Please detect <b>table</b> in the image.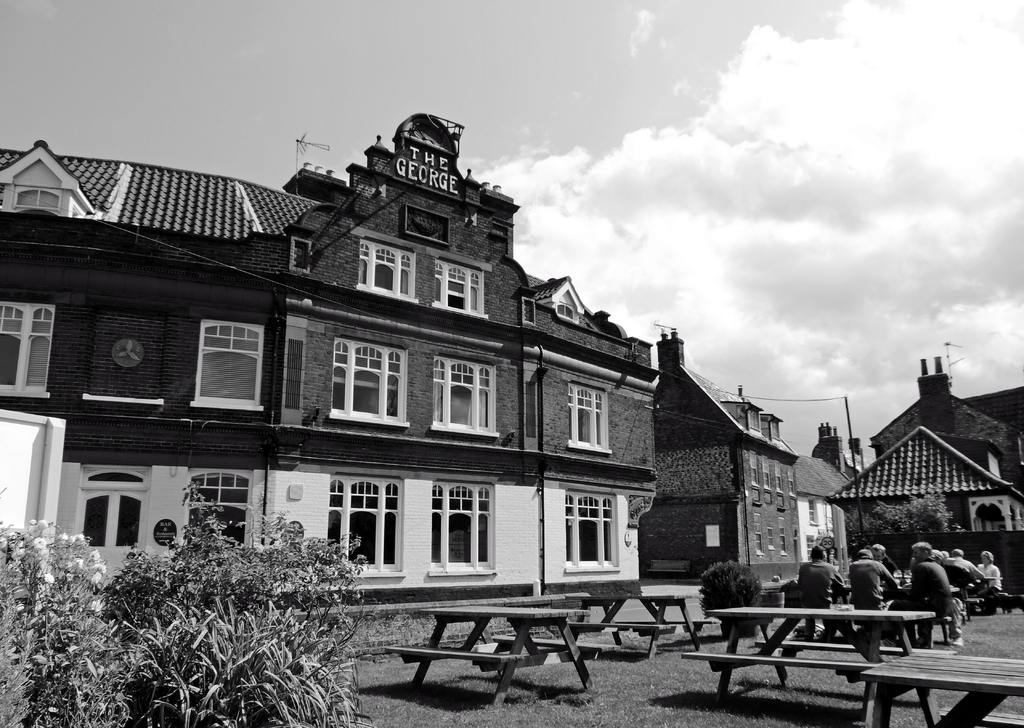
<region>405, 611, 595, 711</region>.
